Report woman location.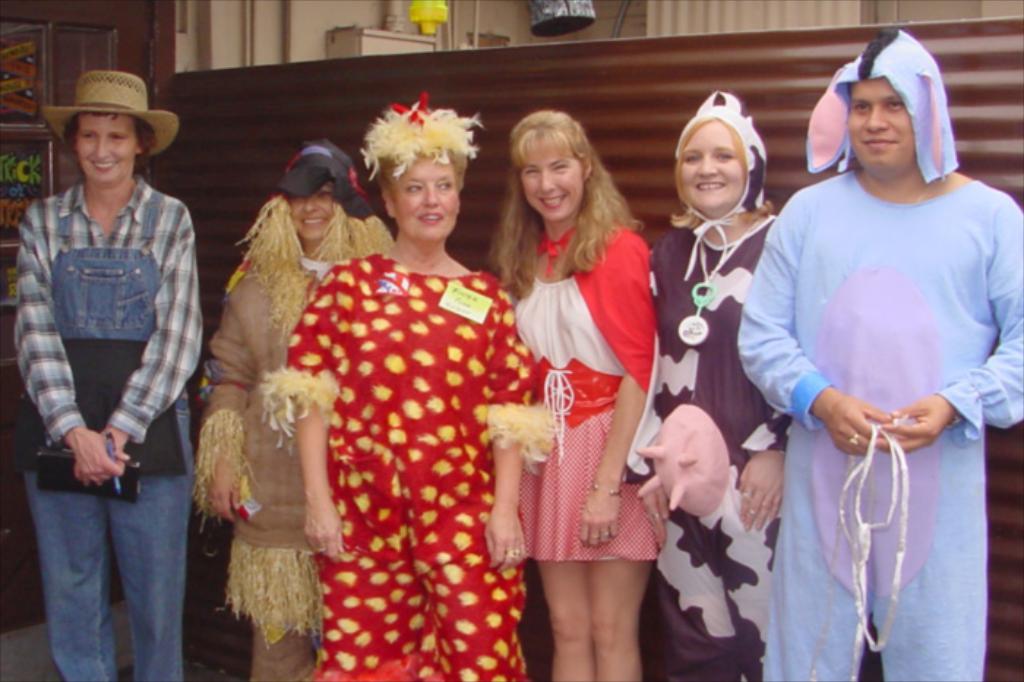
Report: bbox=[481, 108, 660, 681].
